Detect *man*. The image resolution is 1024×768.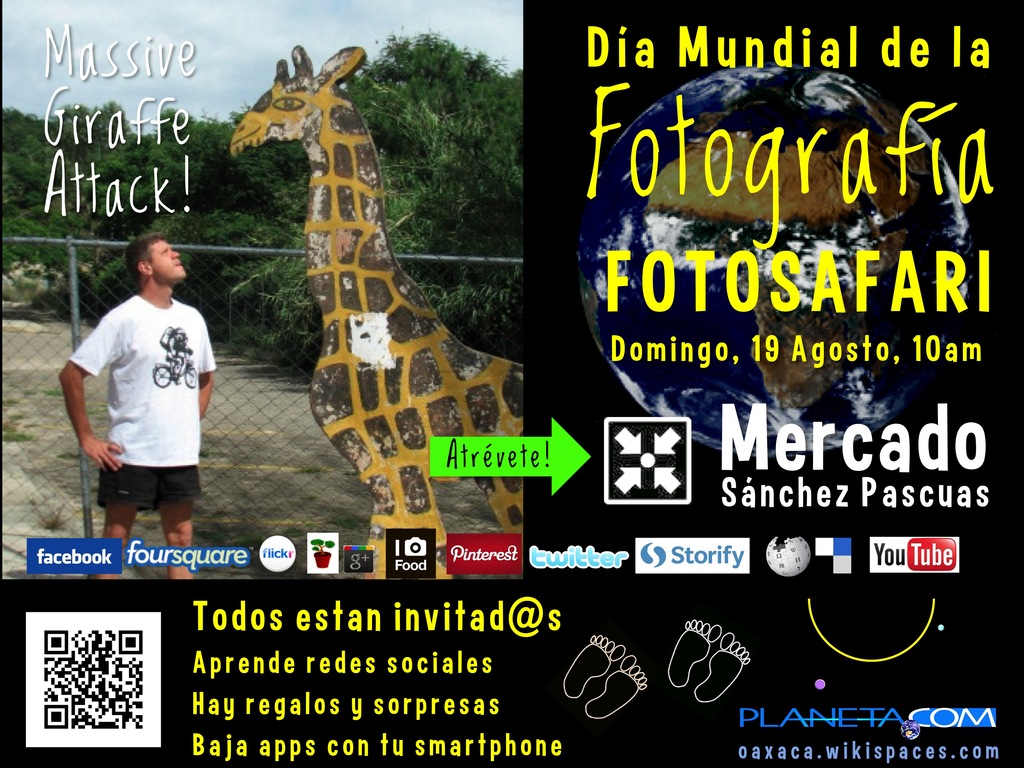
select_region(54, 228, 225, 603).
